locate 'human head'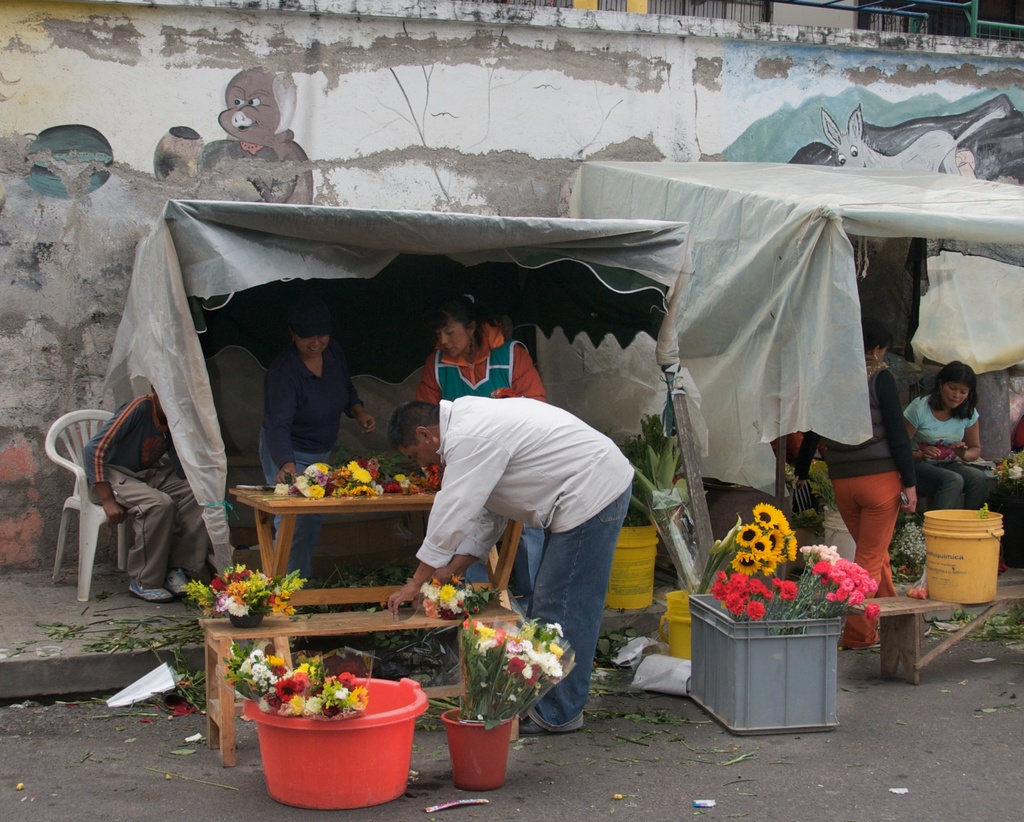
Rect(431, 296, 476, 357)
